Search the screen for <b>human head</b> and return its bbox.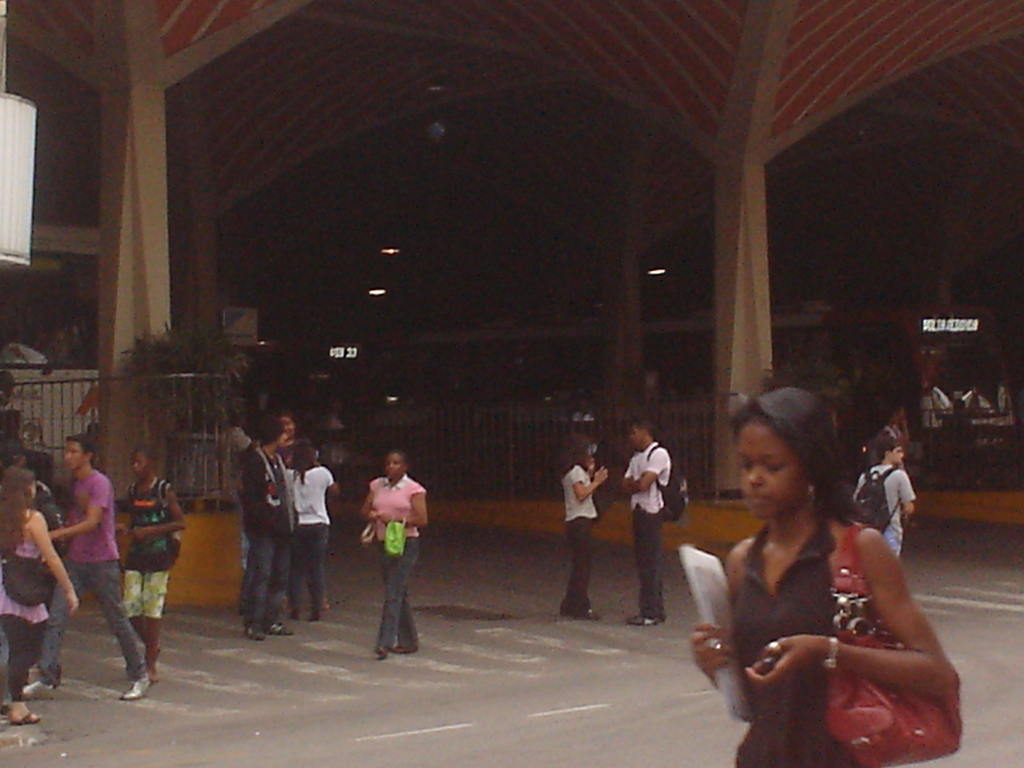
Found: detection(256, 413, 287, 450).
